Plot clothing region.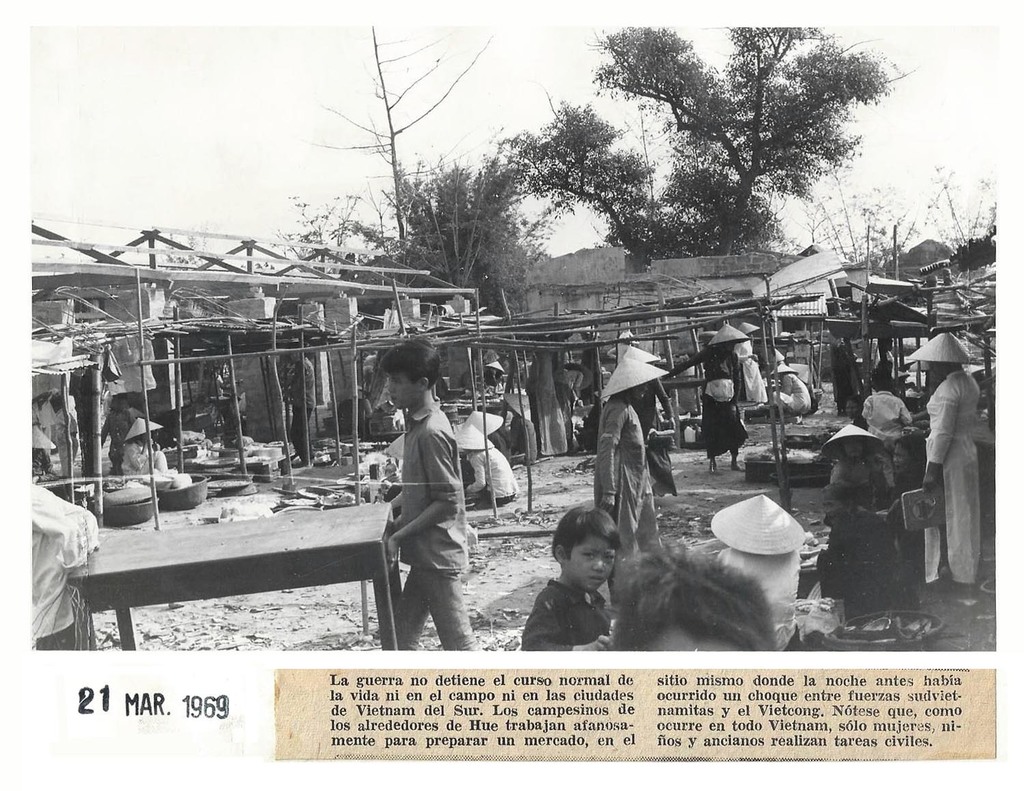
Plotted at {"x1": 593, "y1": 394, "x2": 662, "y2": 560}.
